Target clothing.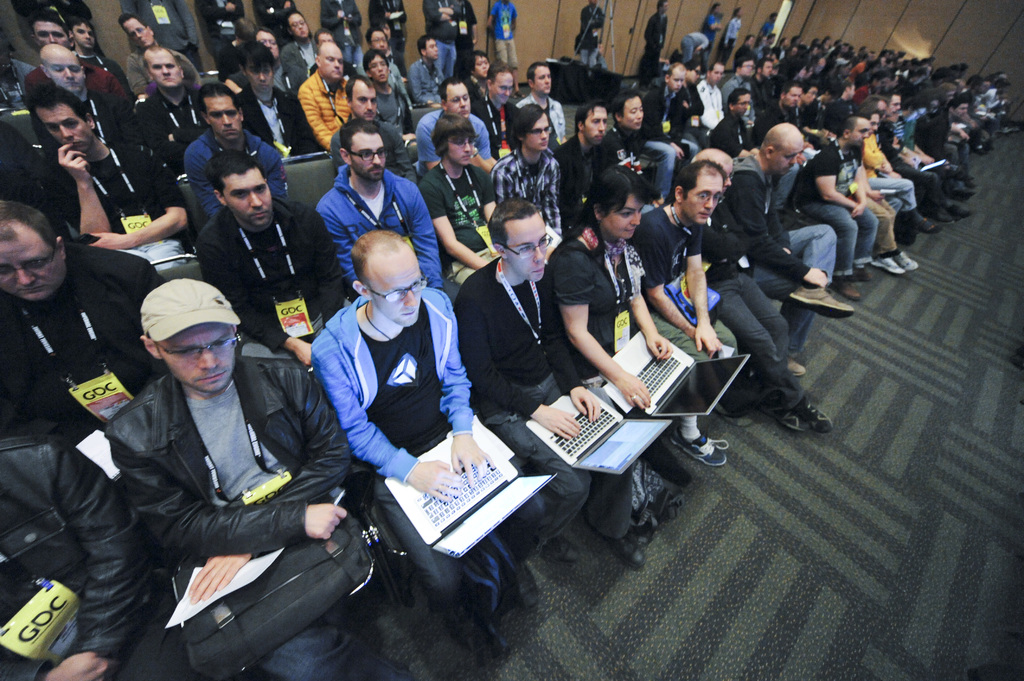
Target region: bbox(220, 54, 292, 93).
